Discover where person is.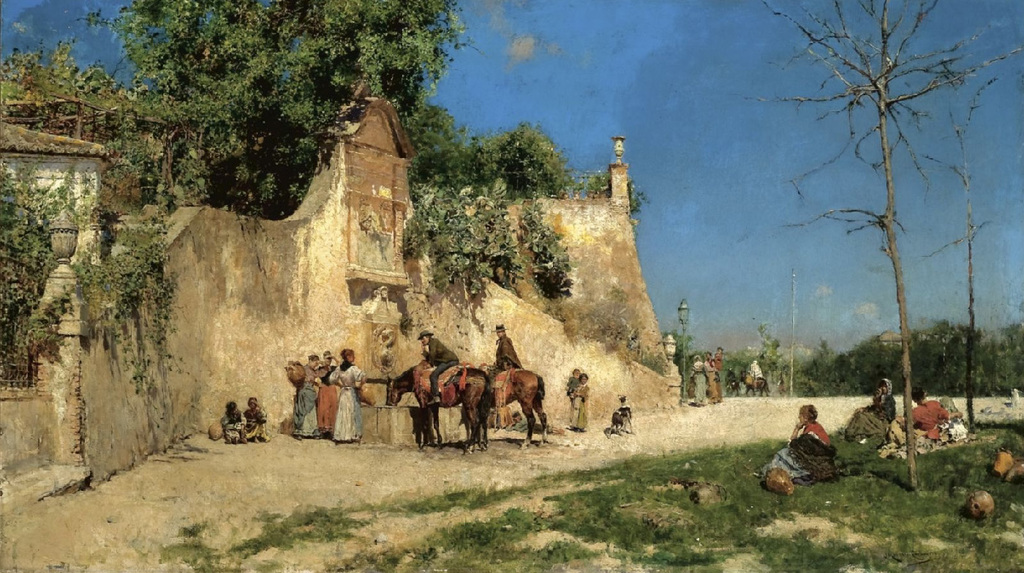
Discovered at [x1=326, y1=348, x2=364, y2=441].
